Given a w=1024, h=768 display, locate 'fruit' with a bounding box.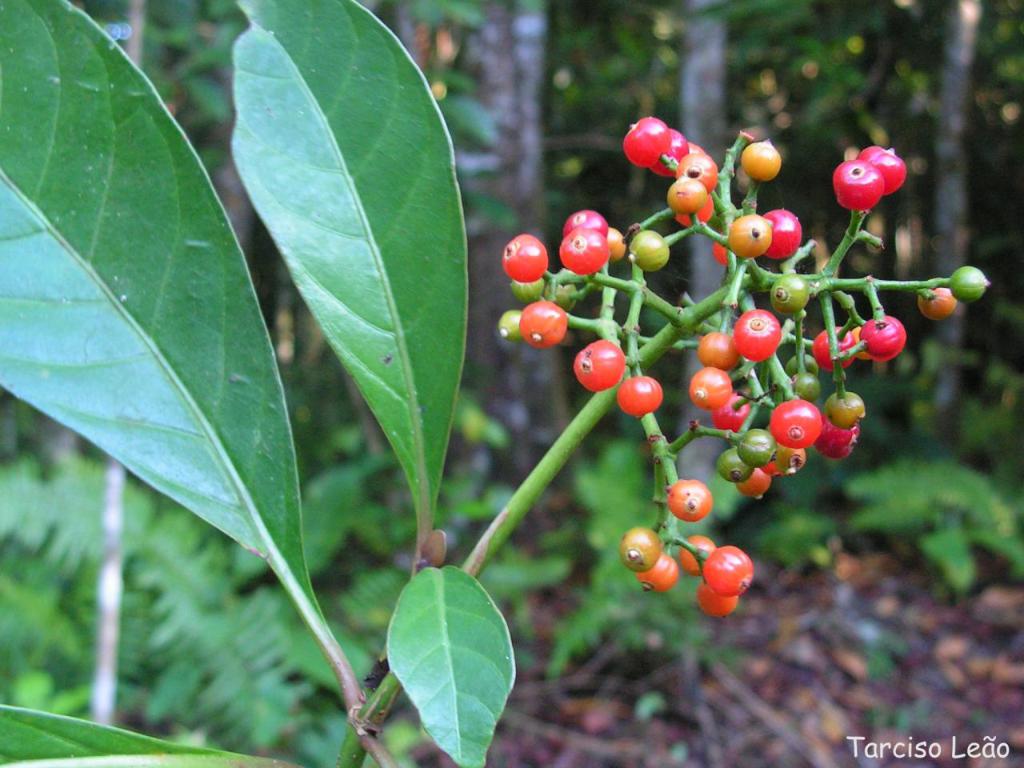
Located: (734,310,780,362).
